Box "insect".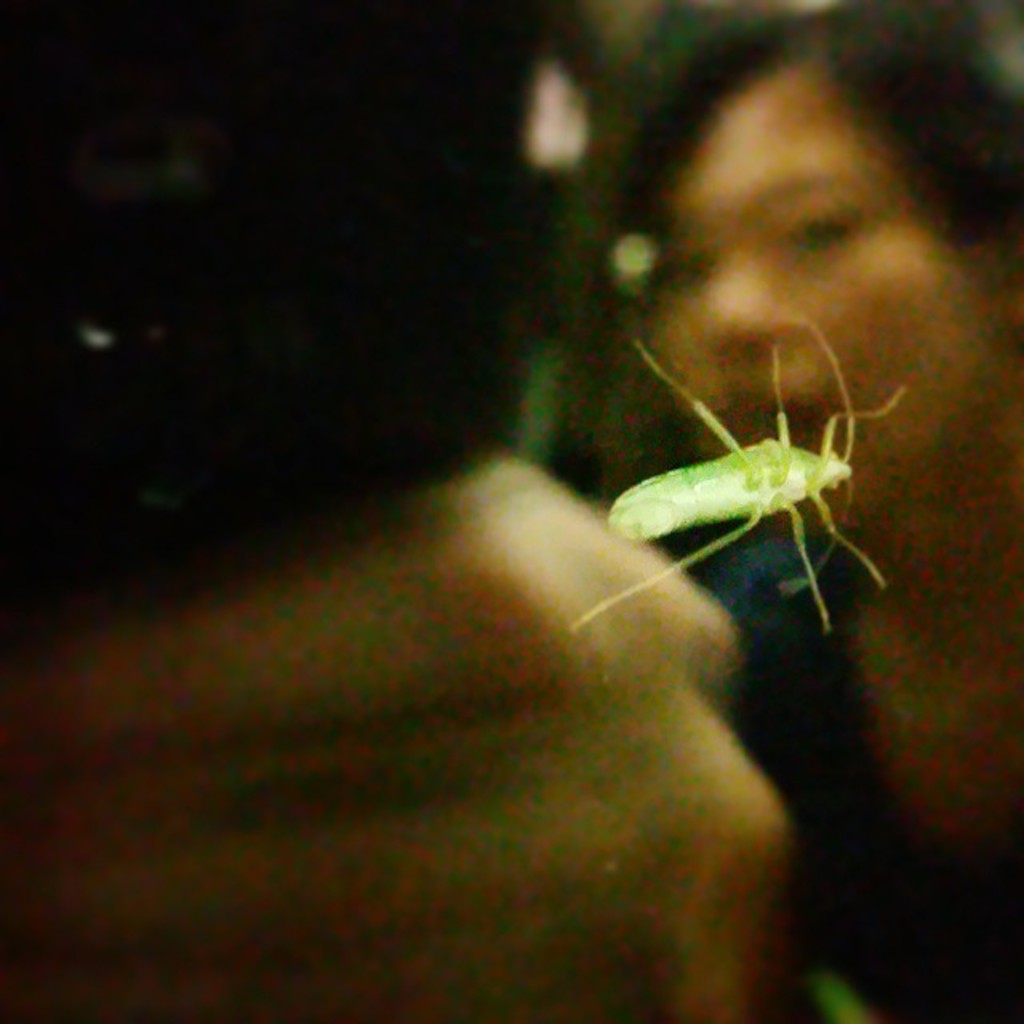
(x1=578, y1=315, x2=907, y2=629).
